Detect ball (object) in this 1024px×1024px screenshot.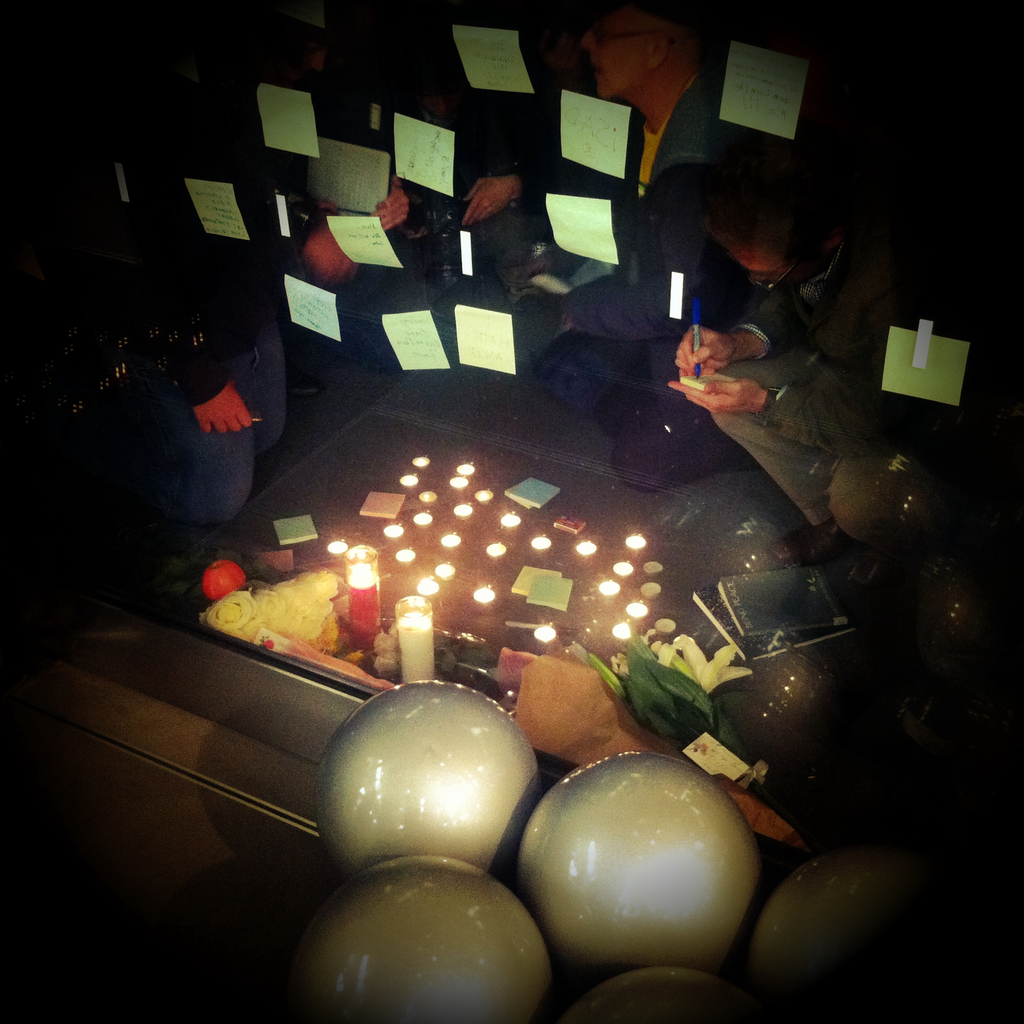
Detection: {"left": 519, "top": 757, "right": 762, "bottom": 965}.
